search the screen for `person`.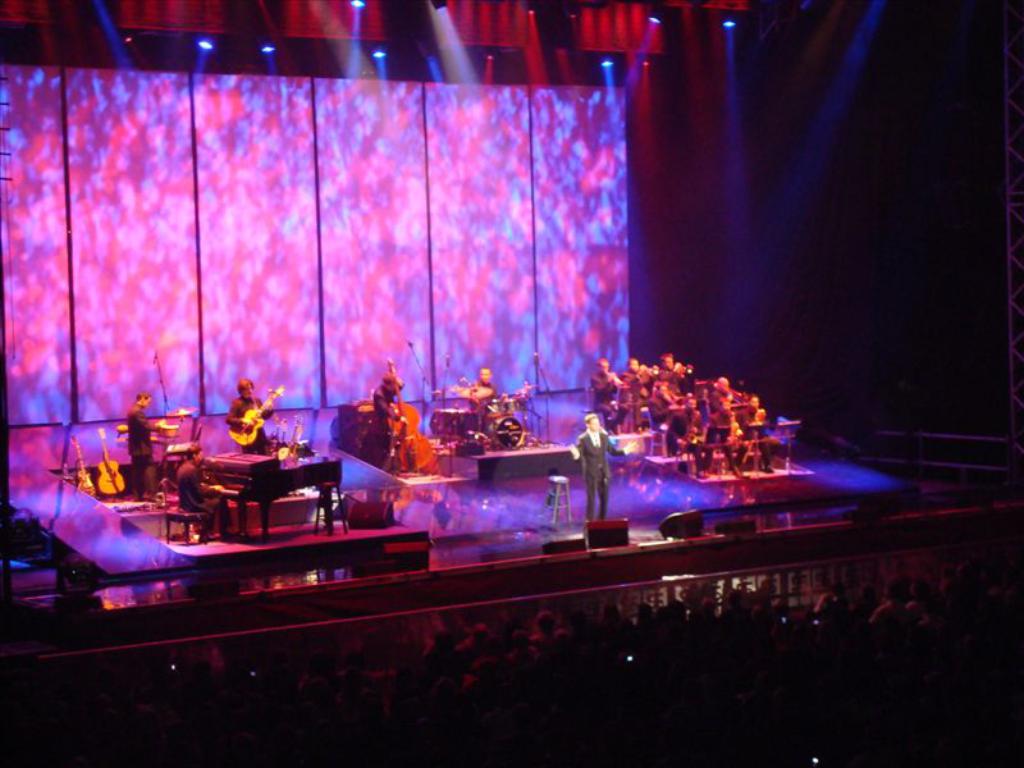
Found at [x1=221, y1=380, x2=264, y2=461].
